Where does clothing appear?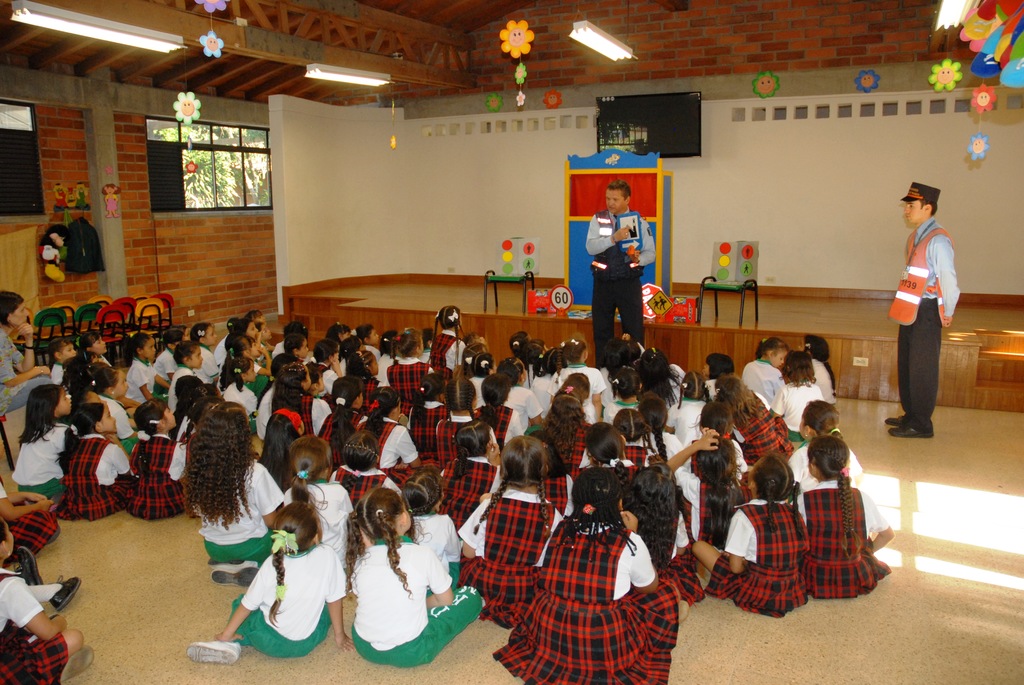
Appears at detection(707, 490, 817, 622).
